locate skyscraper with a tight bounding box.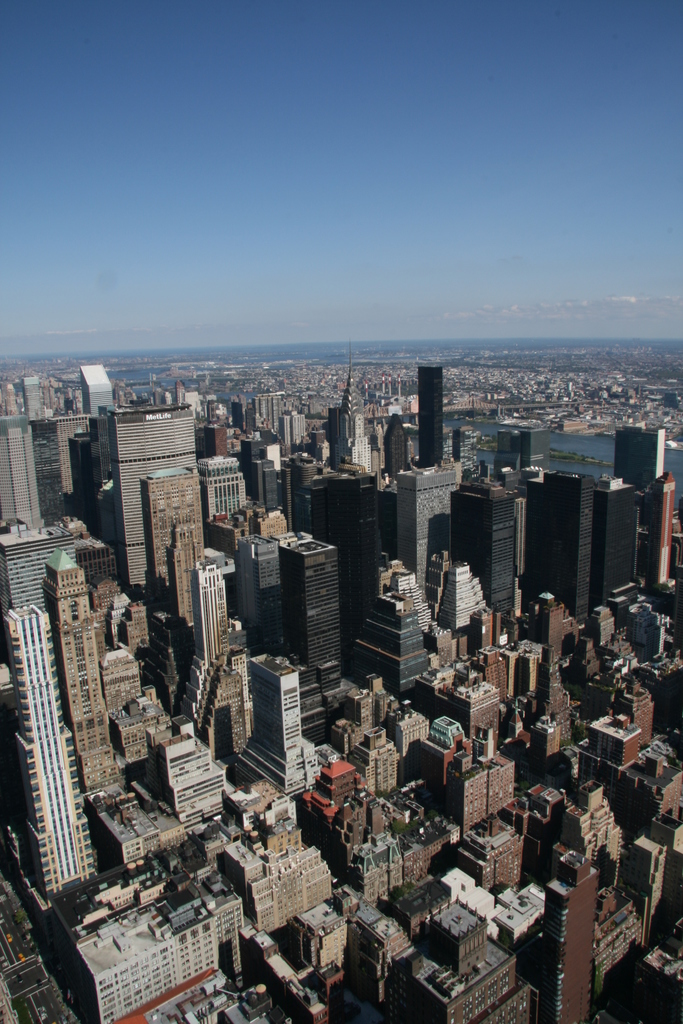
Rect(345, 545, 477, 701).
